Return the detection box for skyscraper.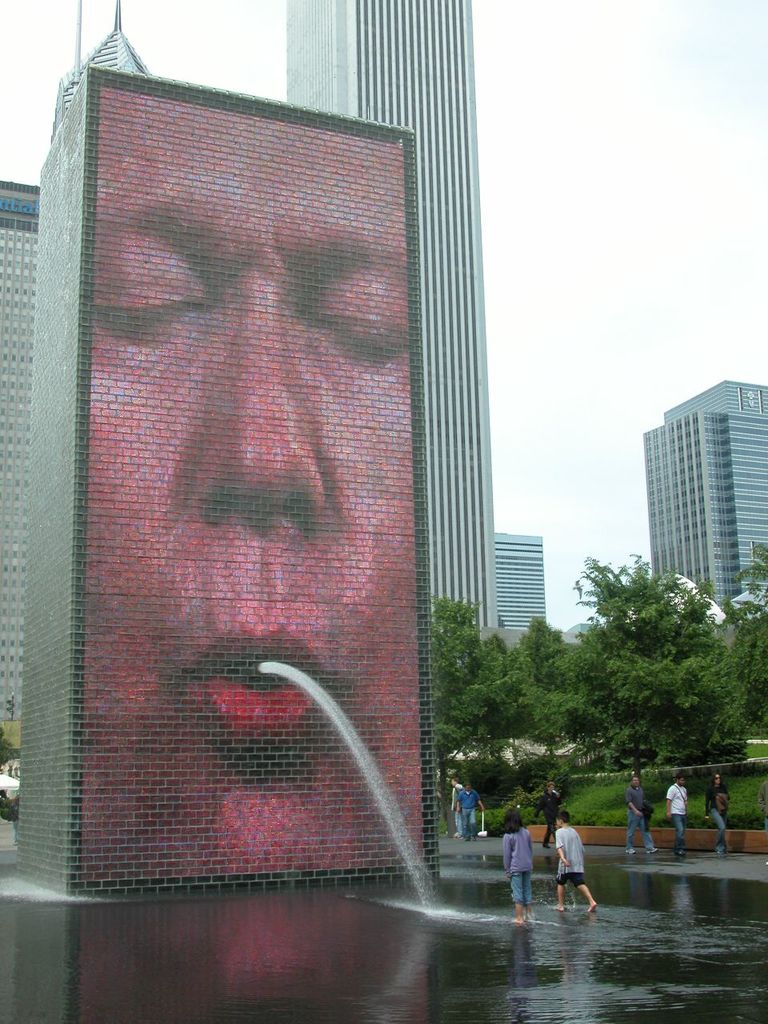
bbox=[47, 0, 154, 142].
